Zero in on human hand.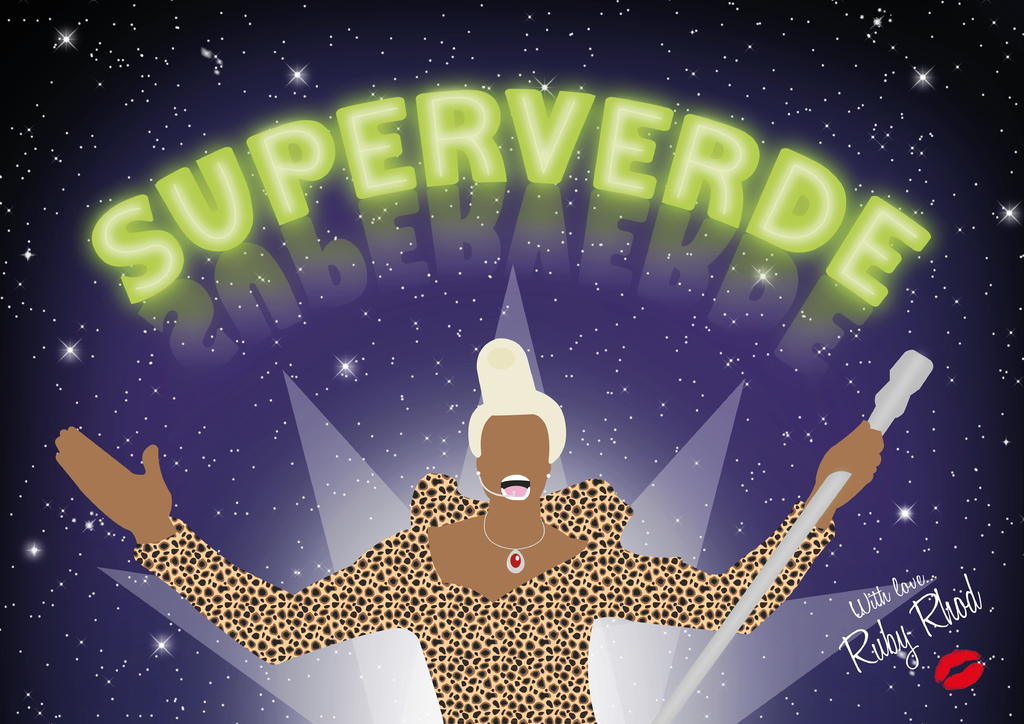
Zeroed in: box(815, 419, 884, 508).
